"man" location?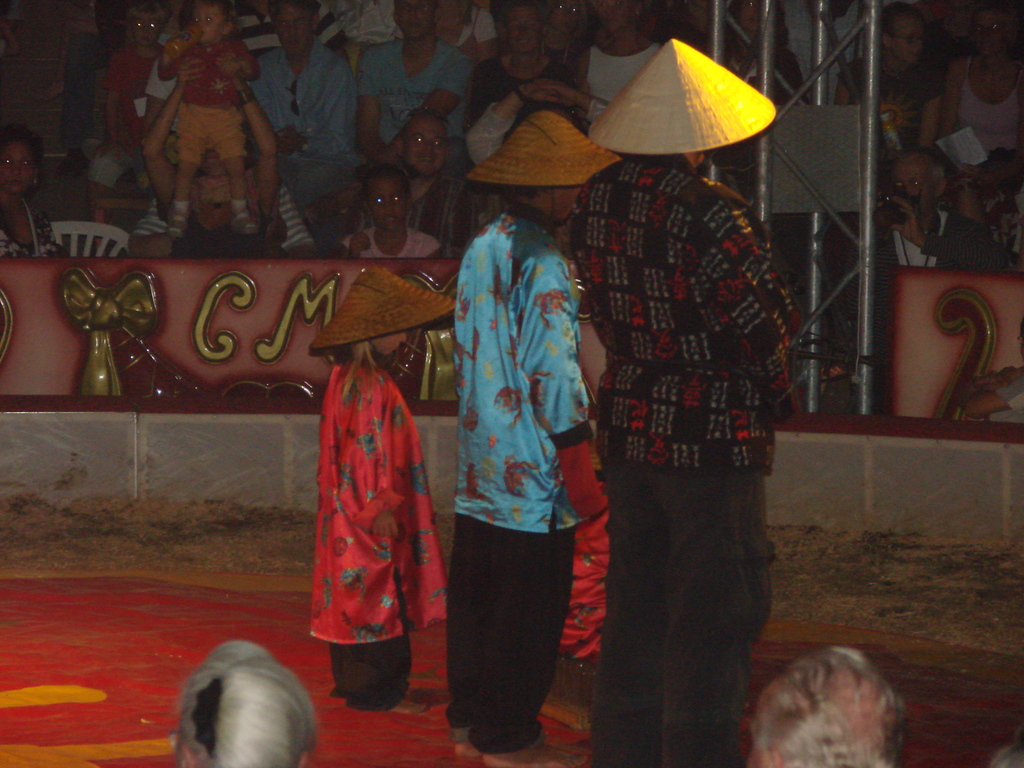
474, 0, 582, 118
